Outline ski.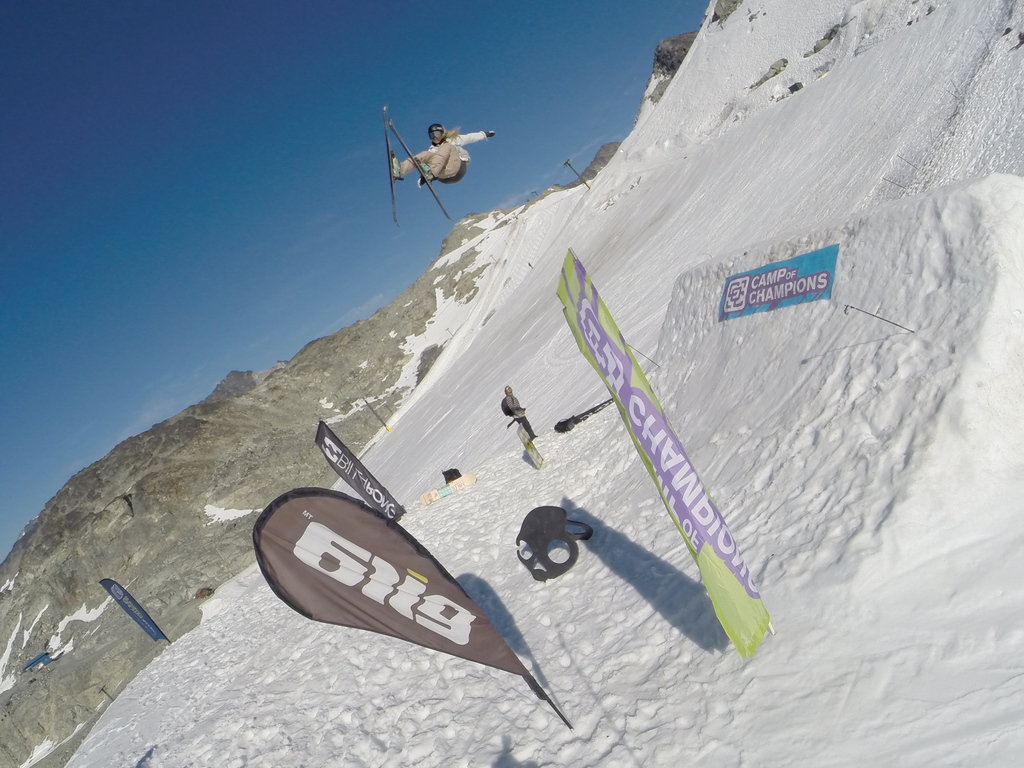
Outline: [385,100,403,228].
